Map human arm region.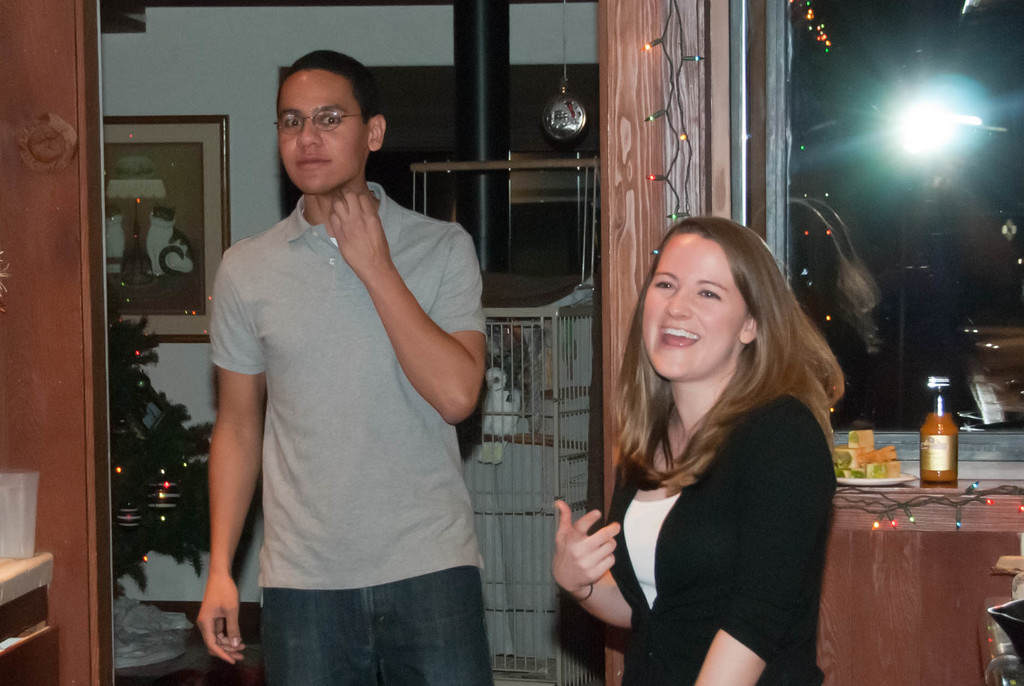
Mapped to x1=340, y1=223, x2=474, y2=448.
